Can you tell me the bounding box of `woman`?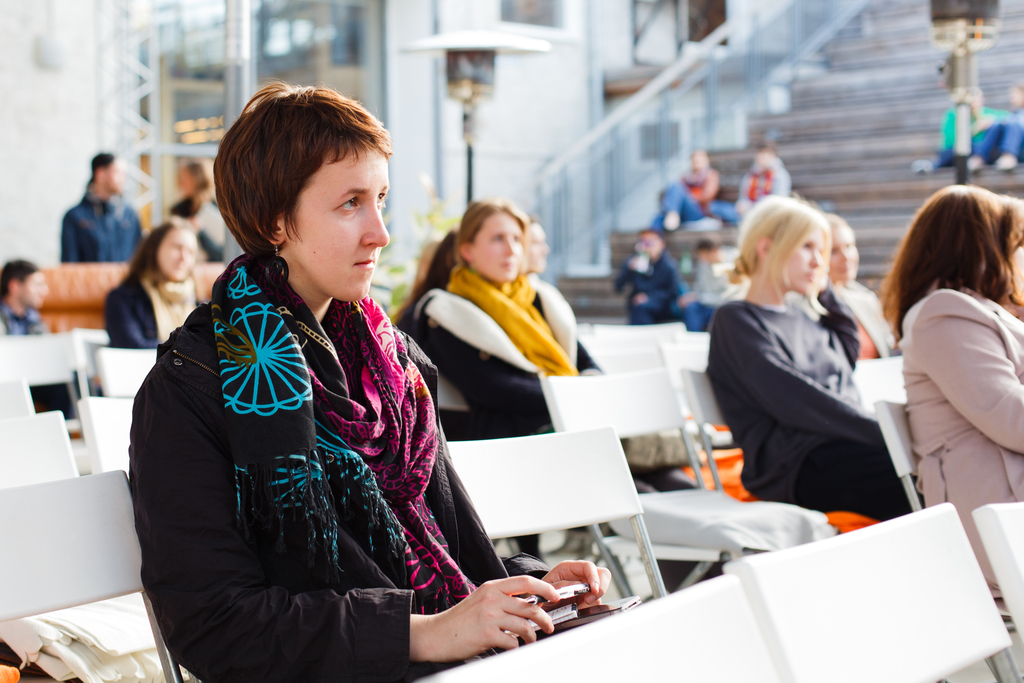
(x1=129, y1=79, x2=611, y2=682).
